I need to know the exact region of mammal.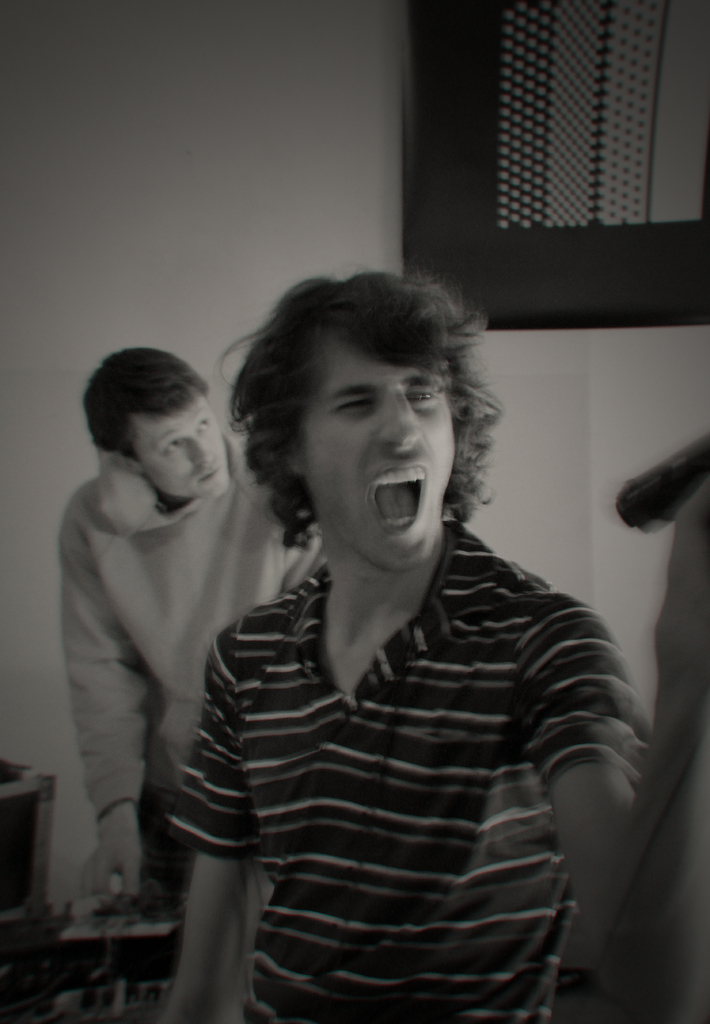
Region: 112, 274, 659, 969.
